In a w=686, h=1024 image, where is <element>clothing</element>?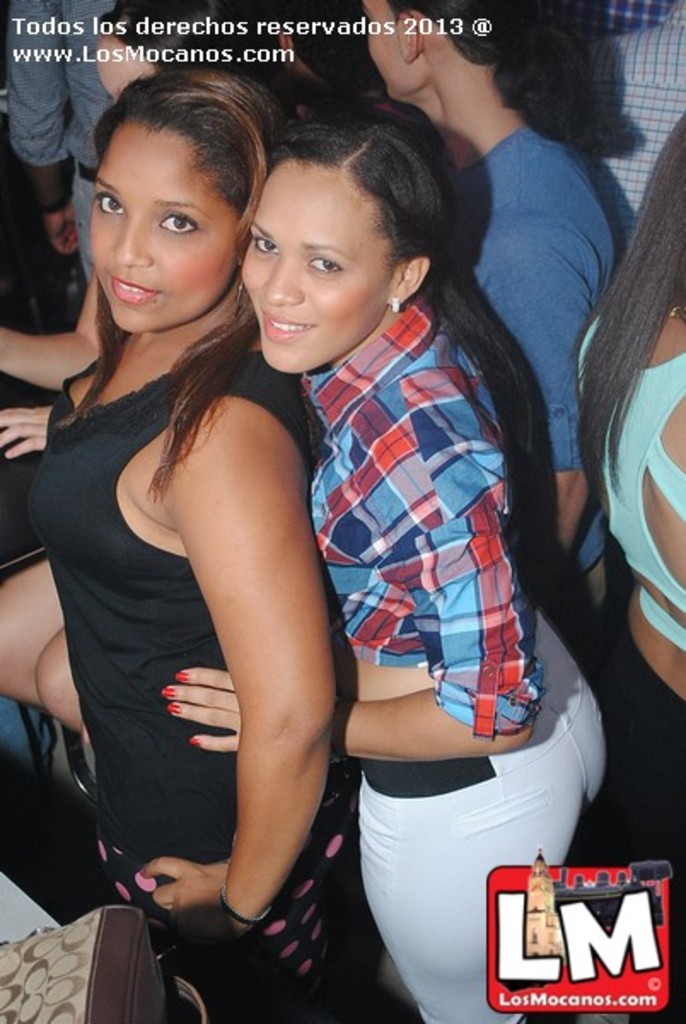
left=299, top=294, right=604, bottom=1022.
